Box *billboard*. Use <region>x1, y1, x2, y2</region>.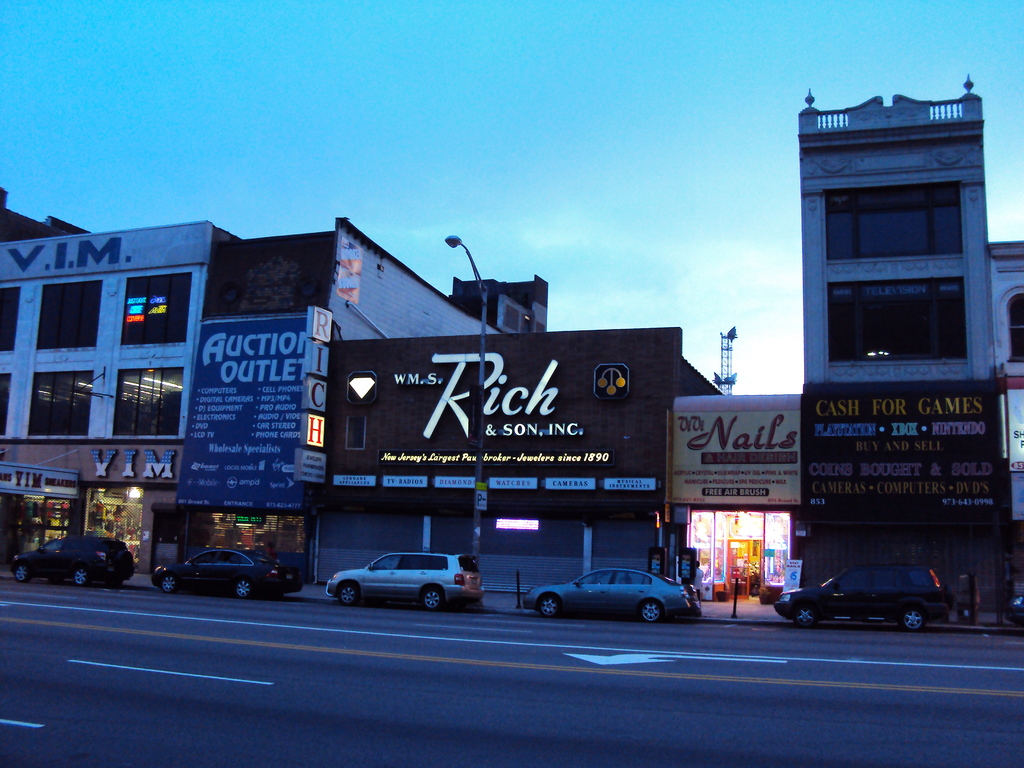
<region>665, 390, 805, 507</region>.
